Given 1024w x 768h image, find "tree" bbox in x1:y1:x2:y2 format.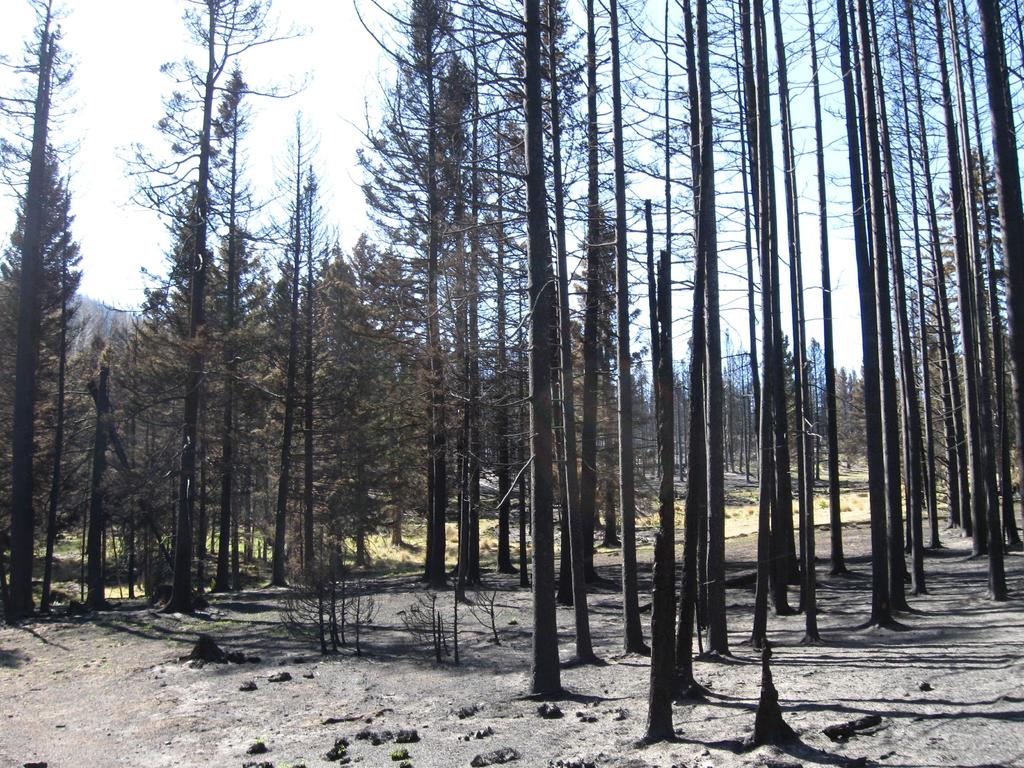
0:0:86:610.
